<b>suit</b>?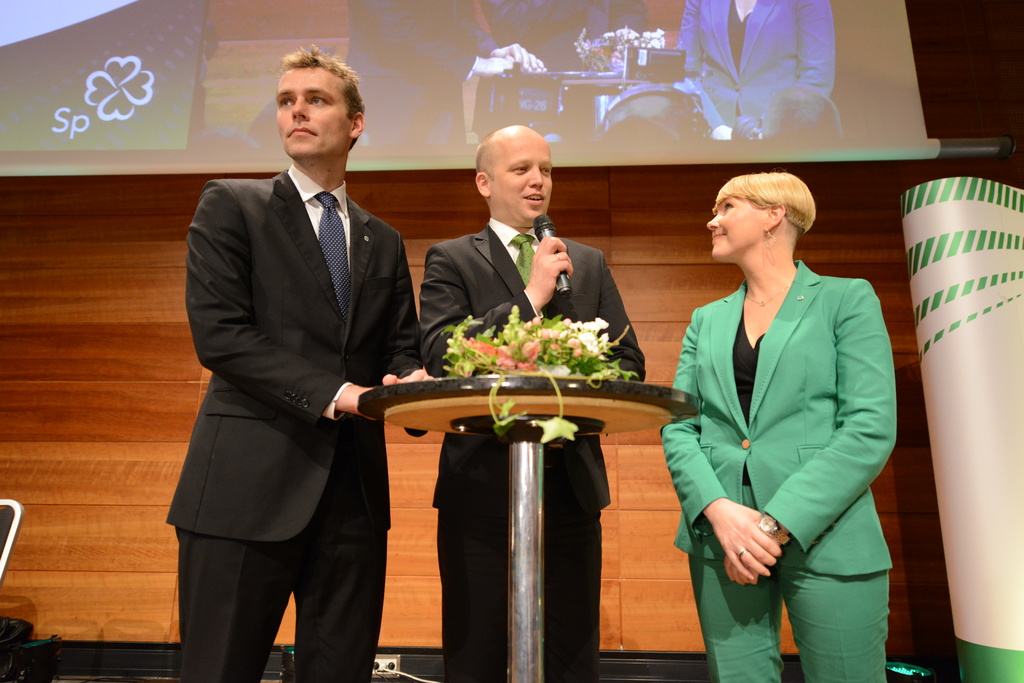
178/168/429/682
